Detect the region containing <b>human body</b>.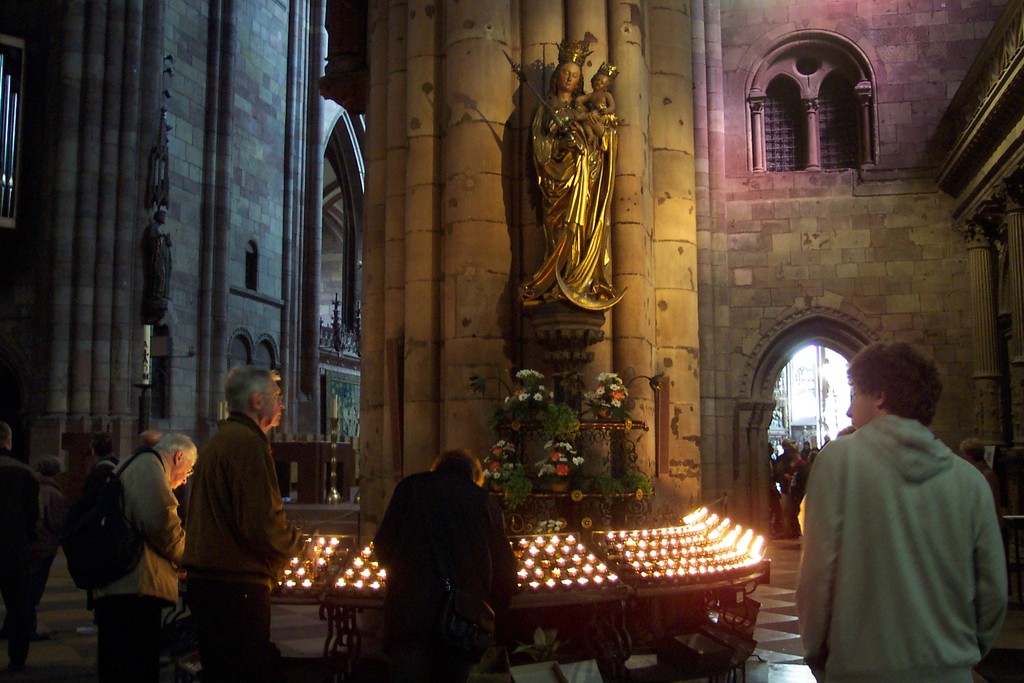
select_region(374, 466, 524, 682).
